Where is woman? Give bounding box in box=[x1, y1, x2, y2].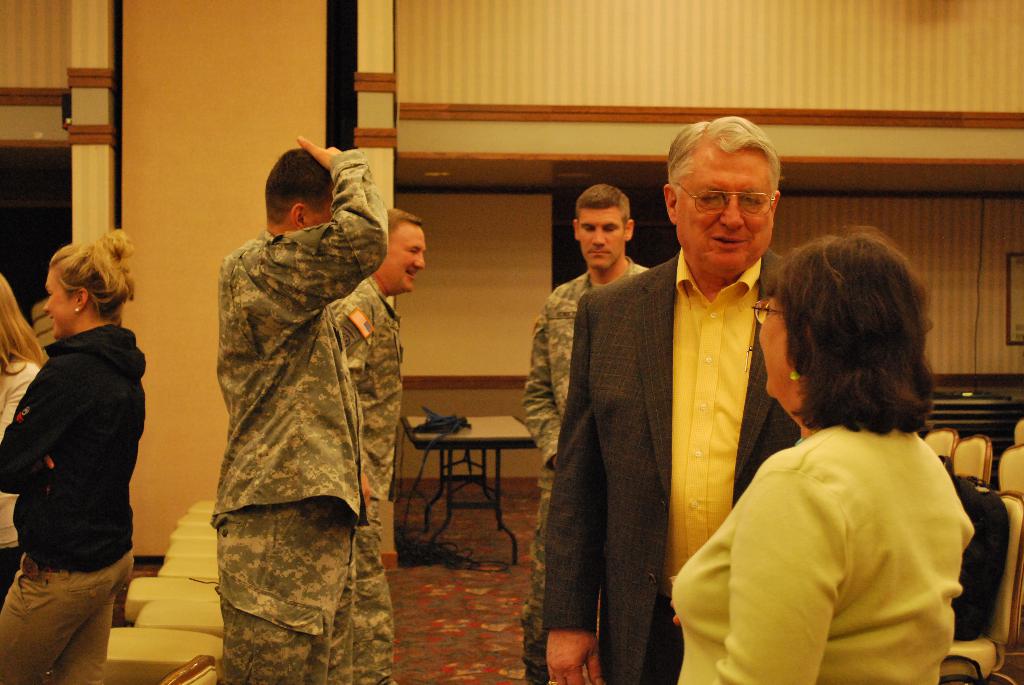
box=[0, 226, 149, 684].
